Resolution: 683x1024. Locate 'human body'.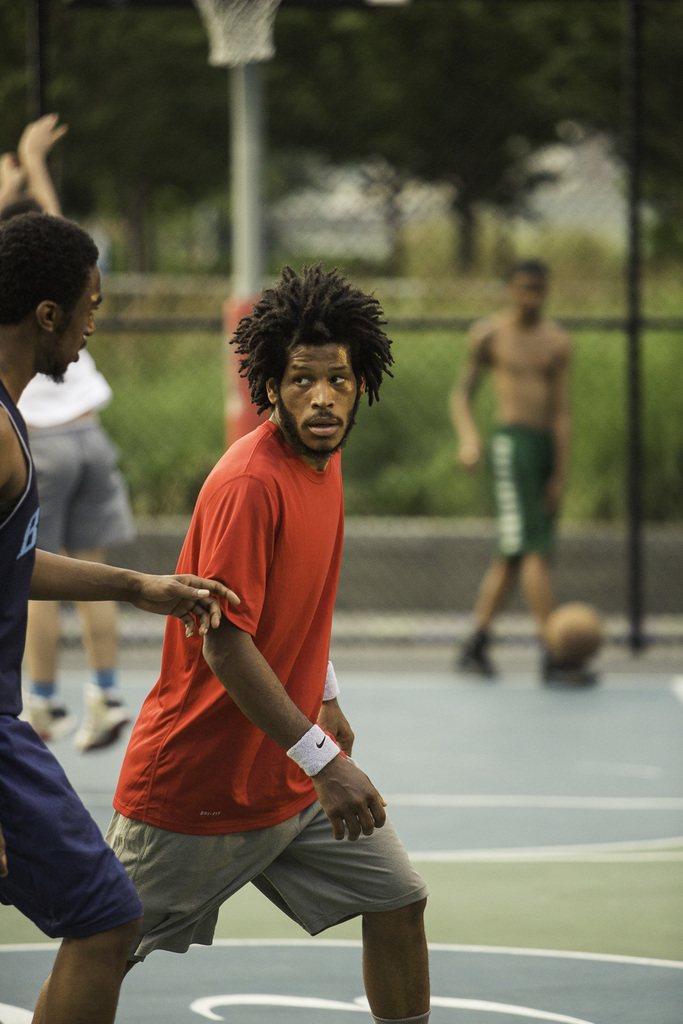
[0, 109, 146, 750].
